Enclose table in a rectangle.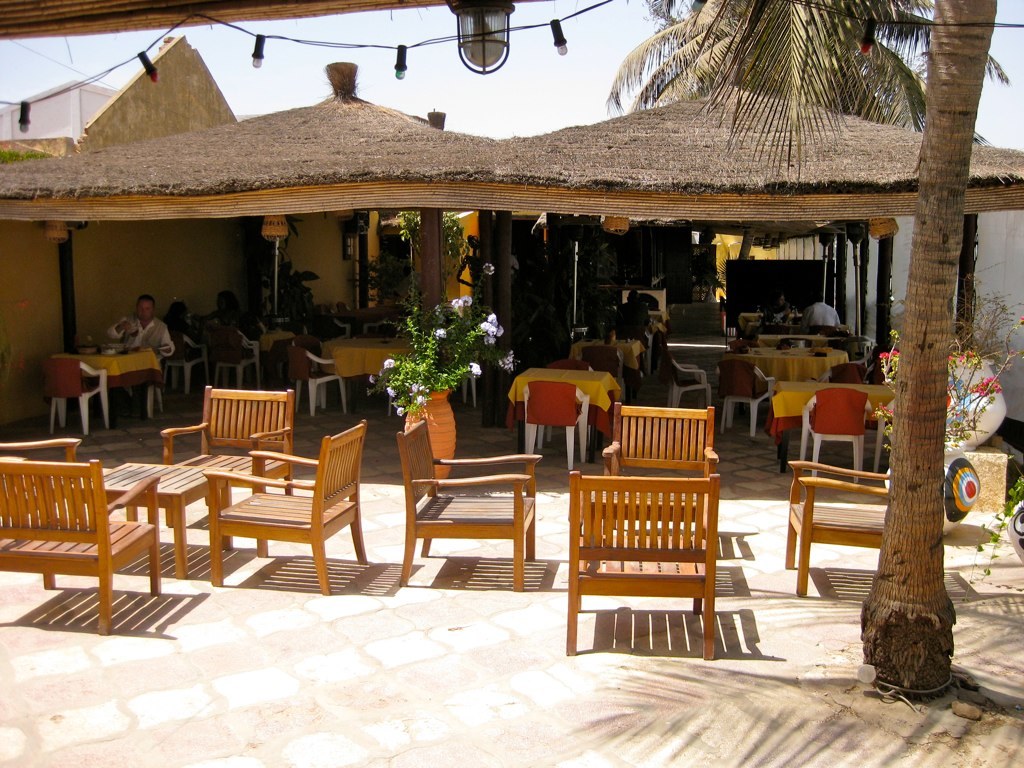
61 353 171 420.
